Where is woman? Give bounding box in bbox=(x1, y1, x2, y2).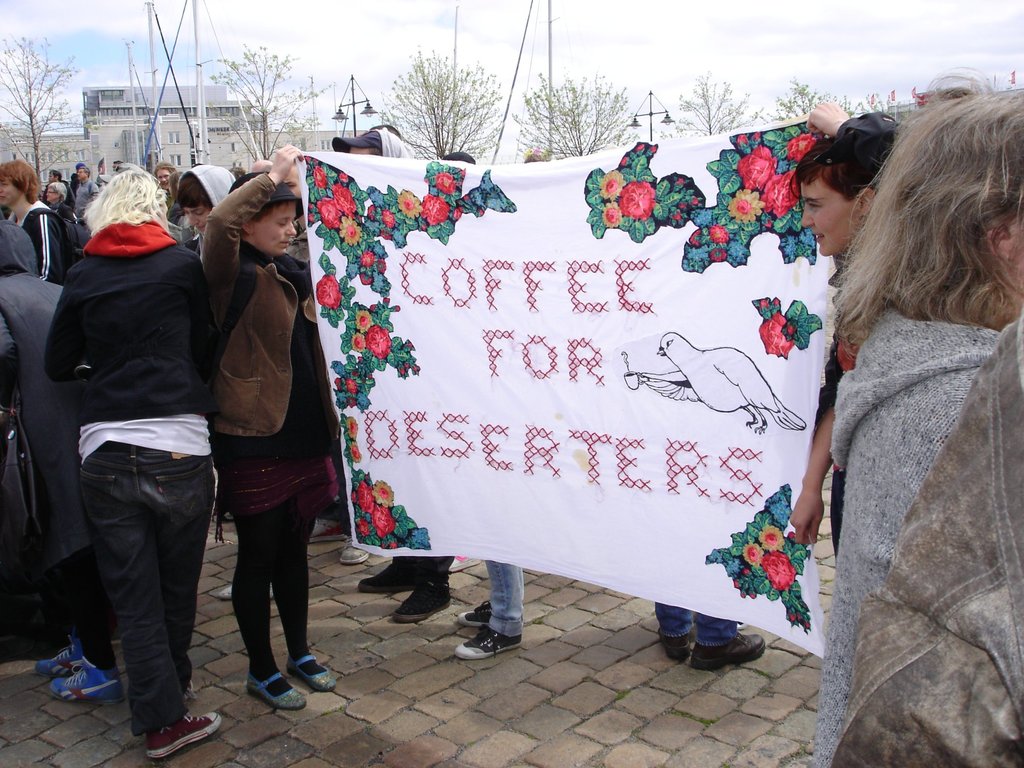
bbox=(824, 84, 1023, 767).
